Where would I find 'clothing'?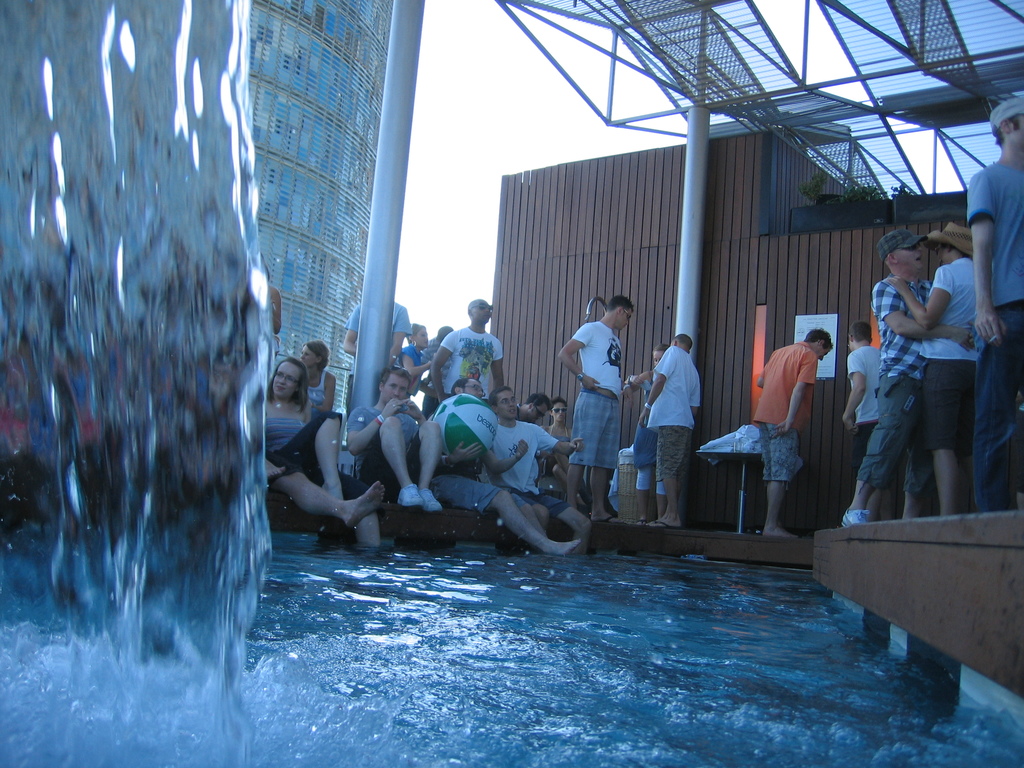
At bbox(307, 367, 332, 417).
